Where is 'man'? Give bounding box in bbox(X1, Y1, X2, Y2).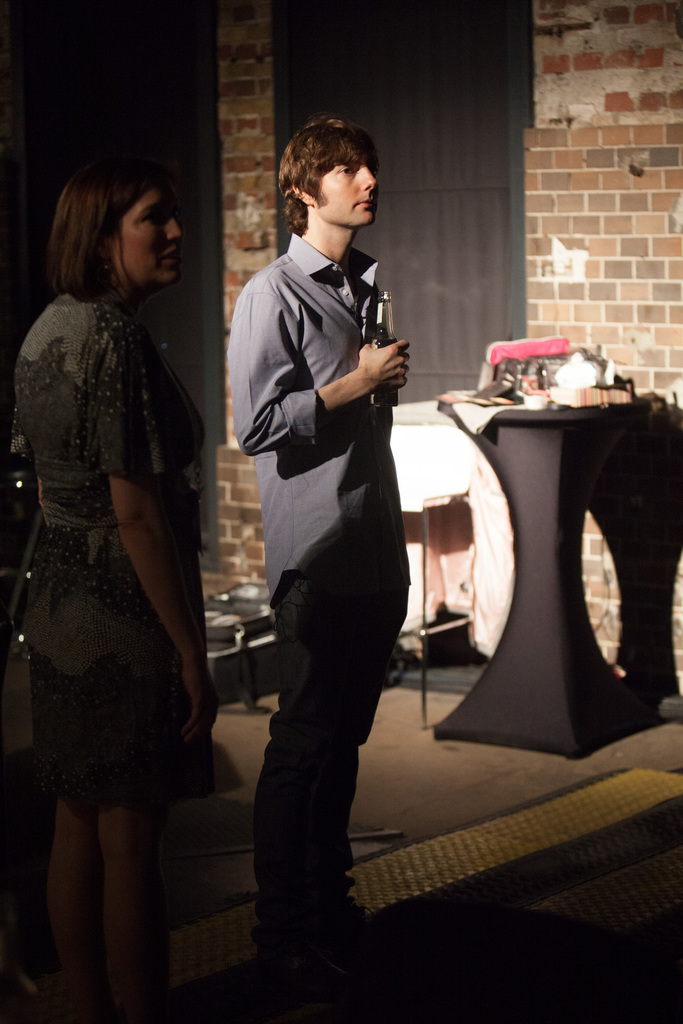
bbox(211, 136, 457, 935).
